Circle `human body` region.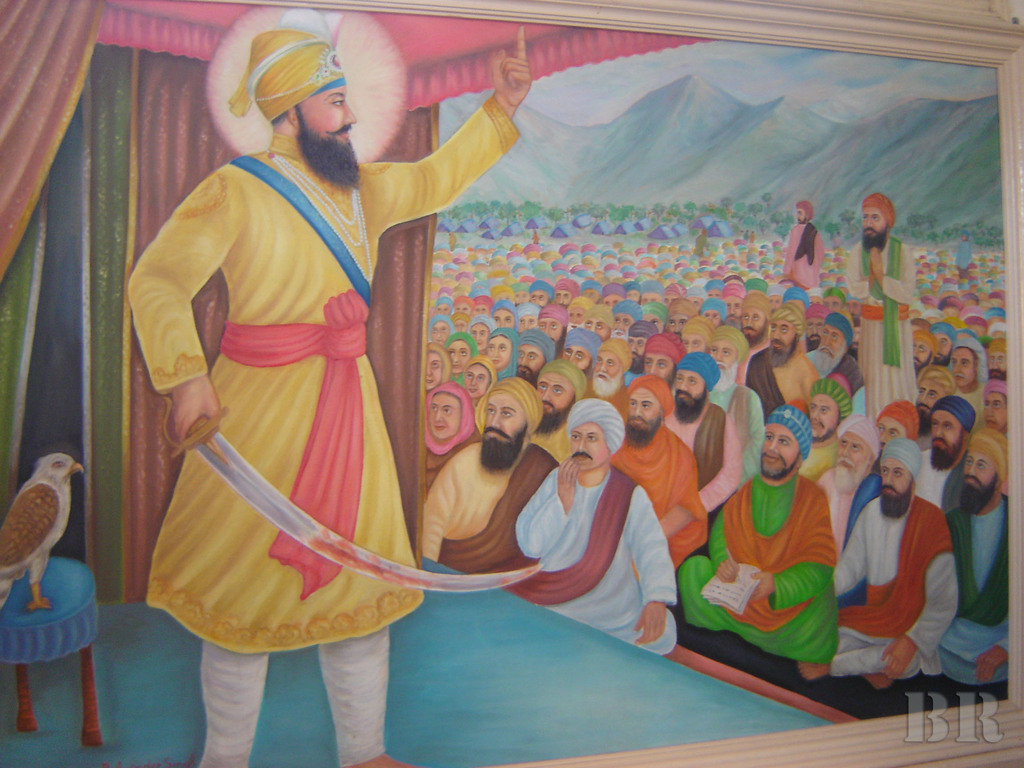
Region: pyautogui.locateOnScreen(773, 220, 828, 291).
